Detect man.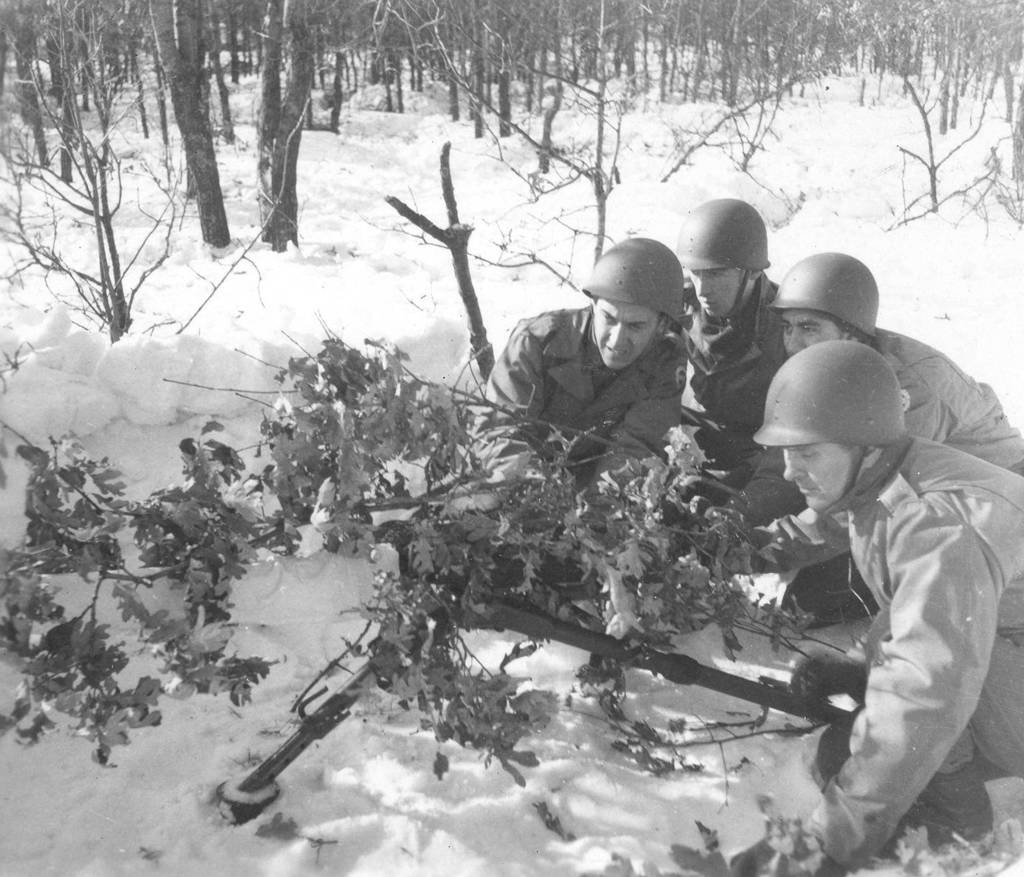
Detected at (x1=472, y1=233, x2=691, y2=626).
